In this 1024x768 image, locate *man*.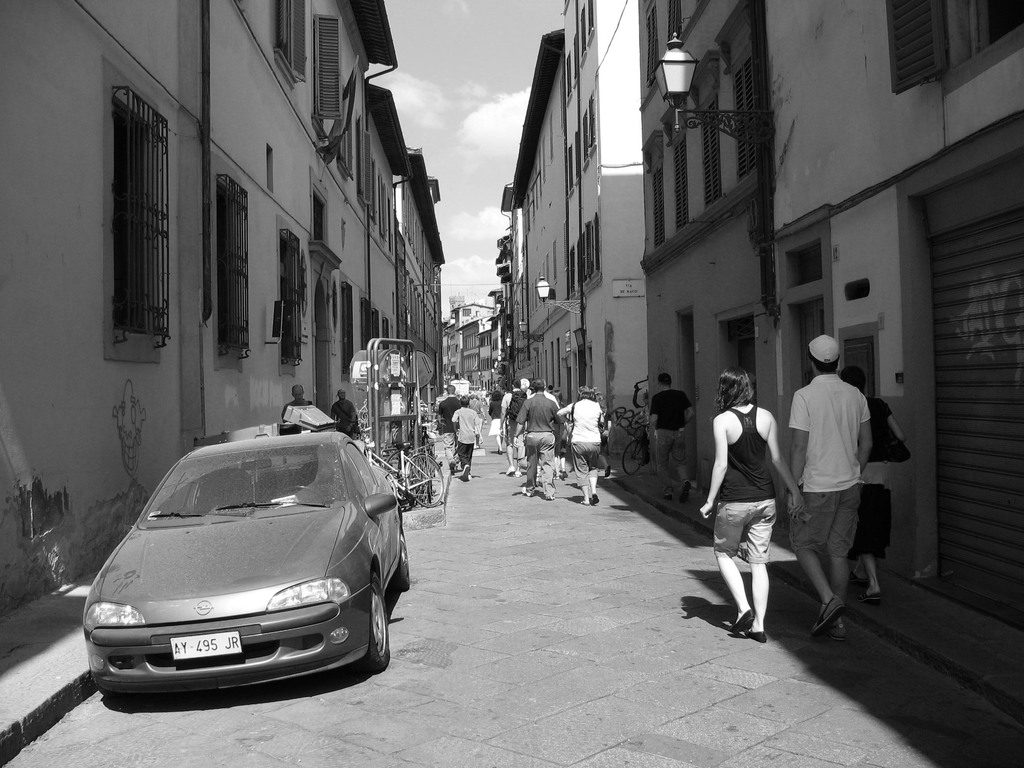
Bounding box: 648,373,698,508.
